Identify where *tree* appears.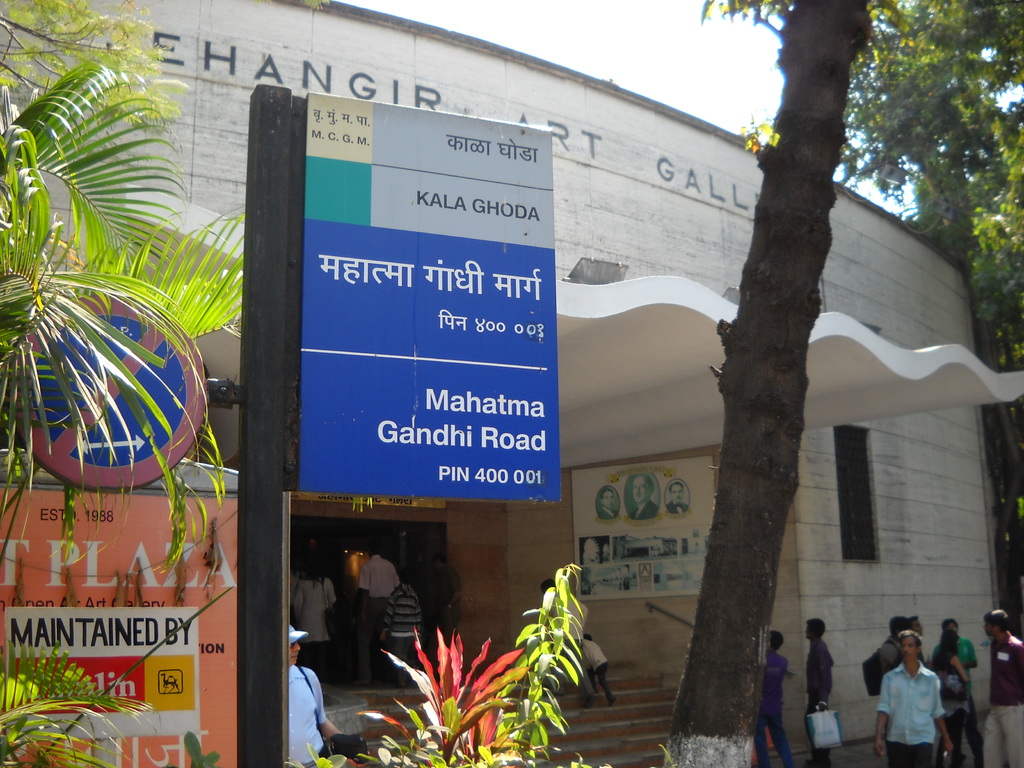
Appears at (654,45,928,723).
